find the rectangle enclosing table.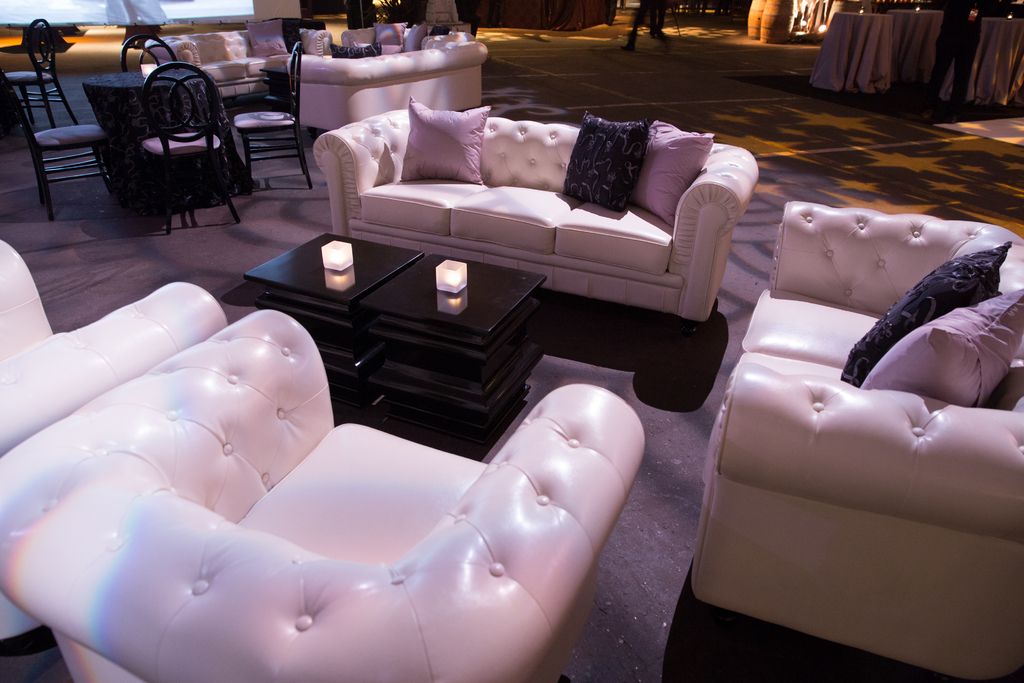
bbox=(220, 235, 540, 477).
